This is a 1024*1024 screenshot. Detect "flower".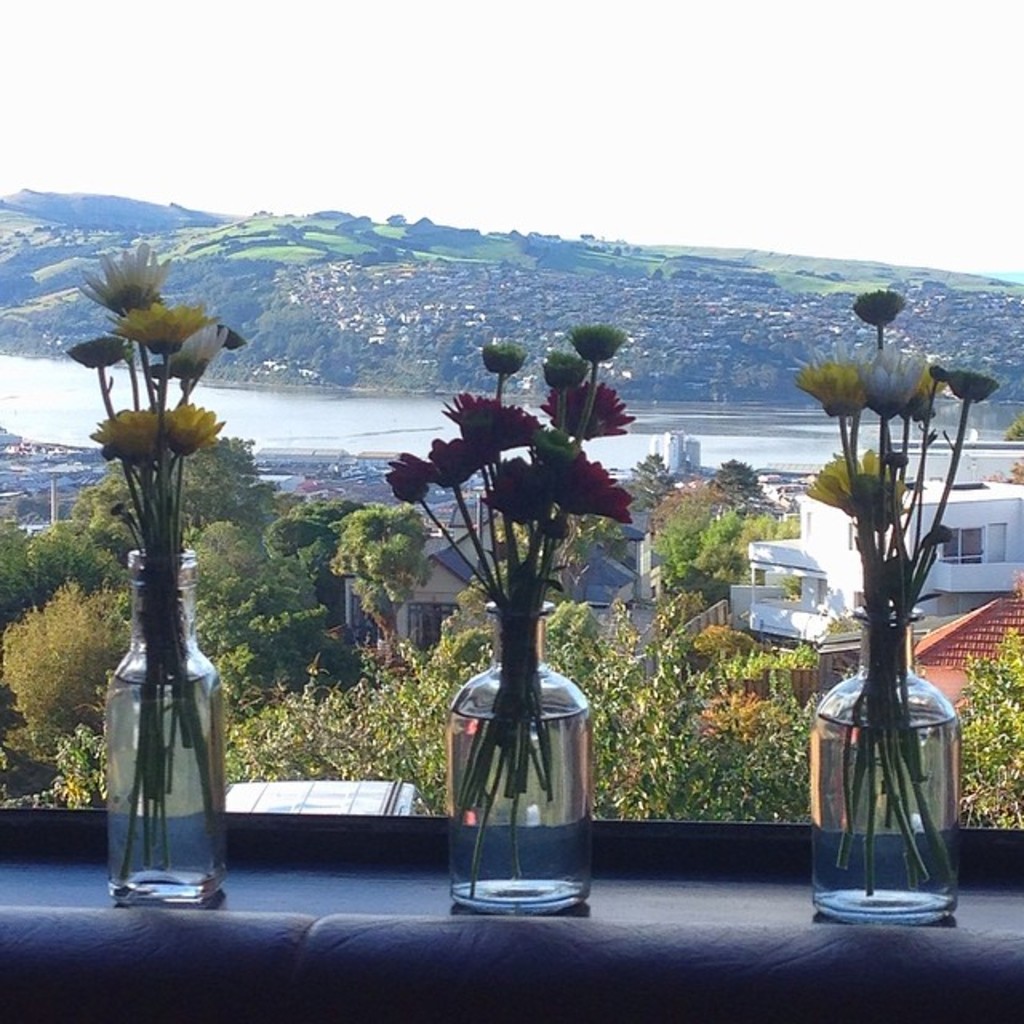
547:387:643:446.
